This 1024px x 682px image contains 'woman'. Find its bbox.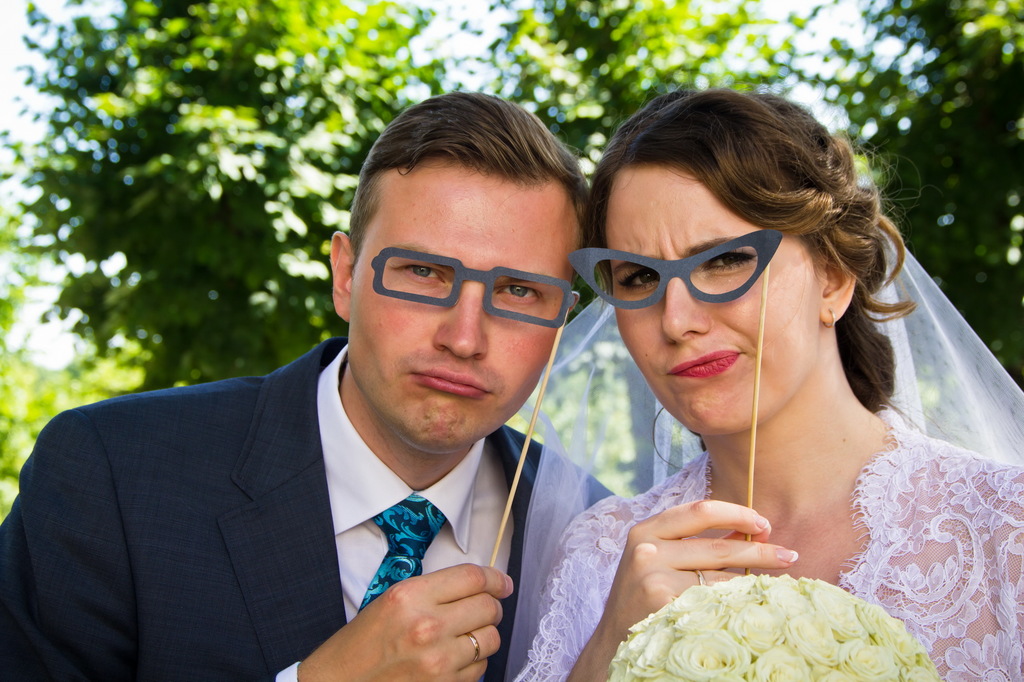
491,88,1023,681.
